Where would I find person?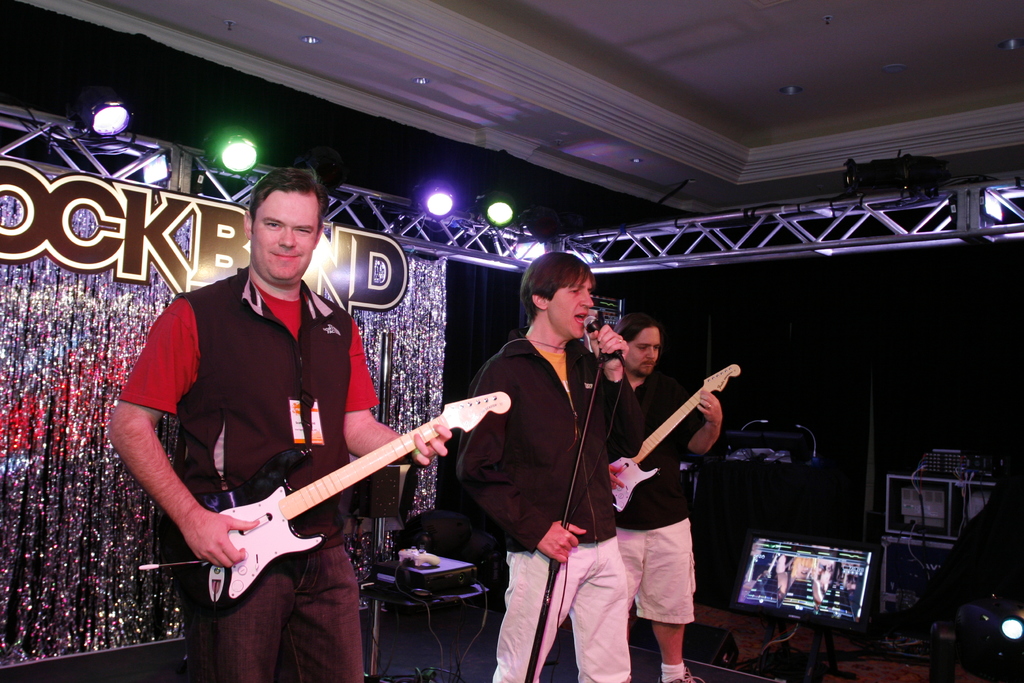
At bbox=(458, 252, 634, 682).
